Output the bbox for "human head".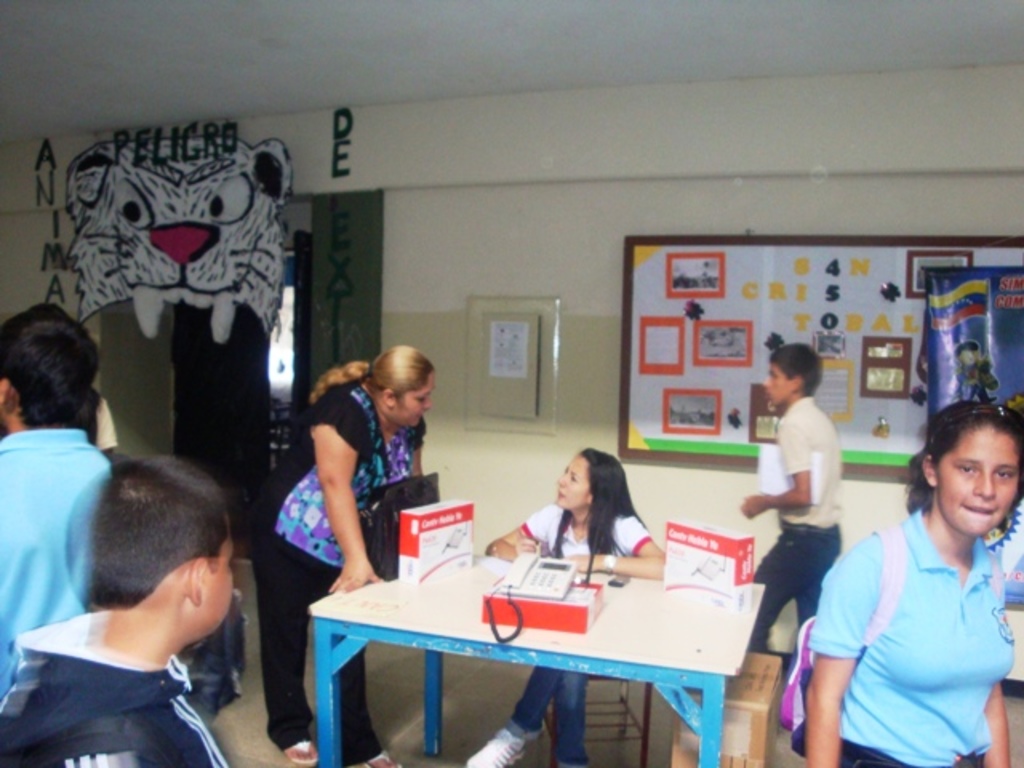
54,464,243,664.
